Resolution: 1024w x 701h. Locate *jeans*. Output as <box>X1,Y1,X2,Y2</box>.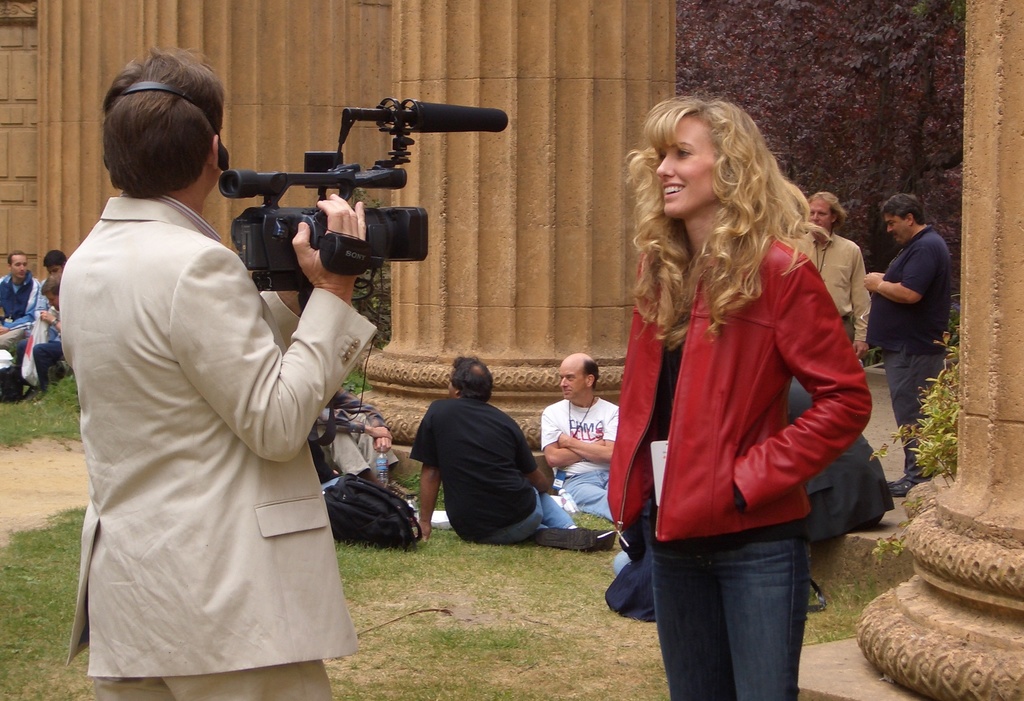
<box>646,526,816,700</box>.
